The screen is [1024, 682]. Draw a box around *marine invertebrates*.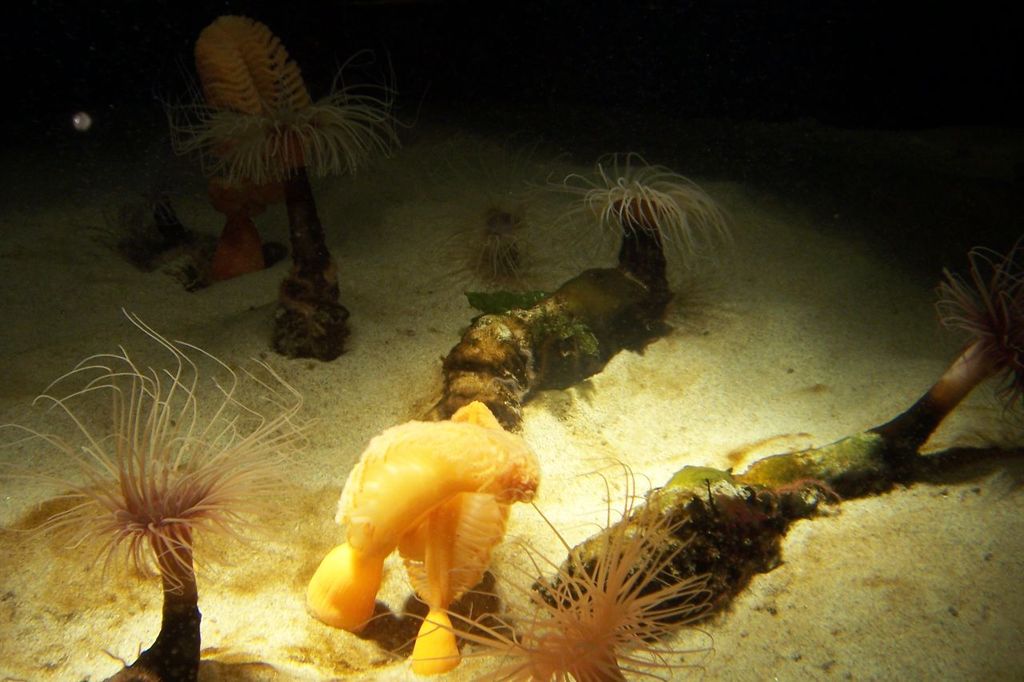
(left=182, top=0, right=314, bottom=310).
